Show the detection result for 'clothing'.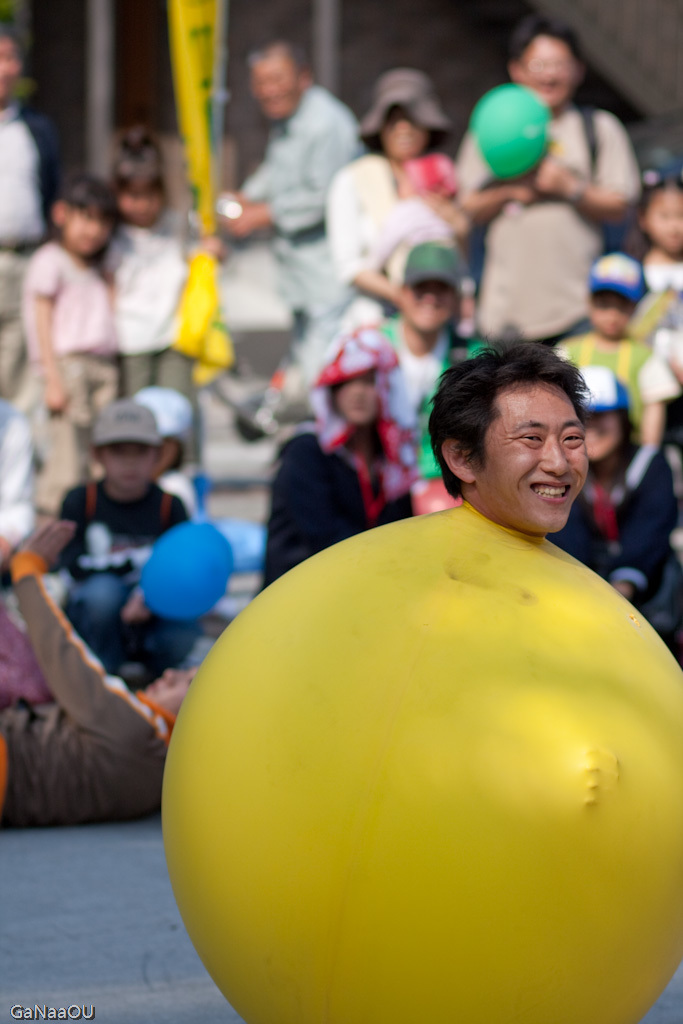
crop(115, 352, 198, 475).
